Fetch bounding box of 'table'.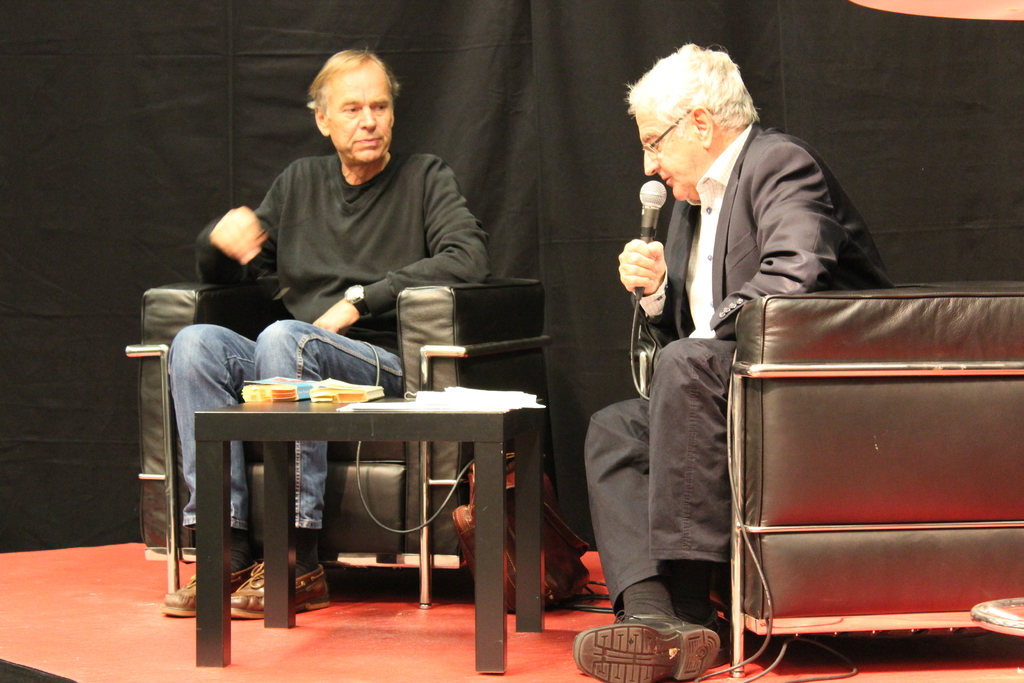
Bbox: box=[134, 370, 554, 624].
